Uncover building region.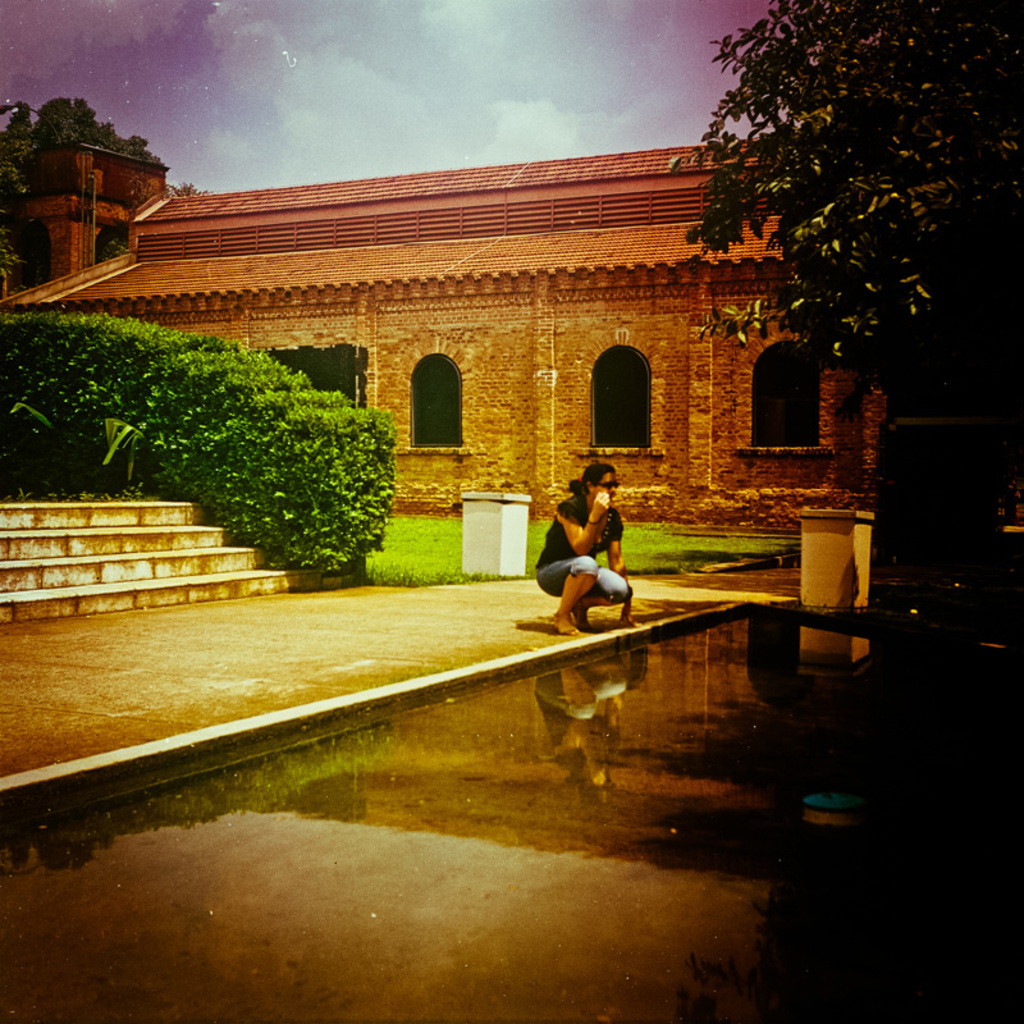
Uncovered: 5:115:879:611.
